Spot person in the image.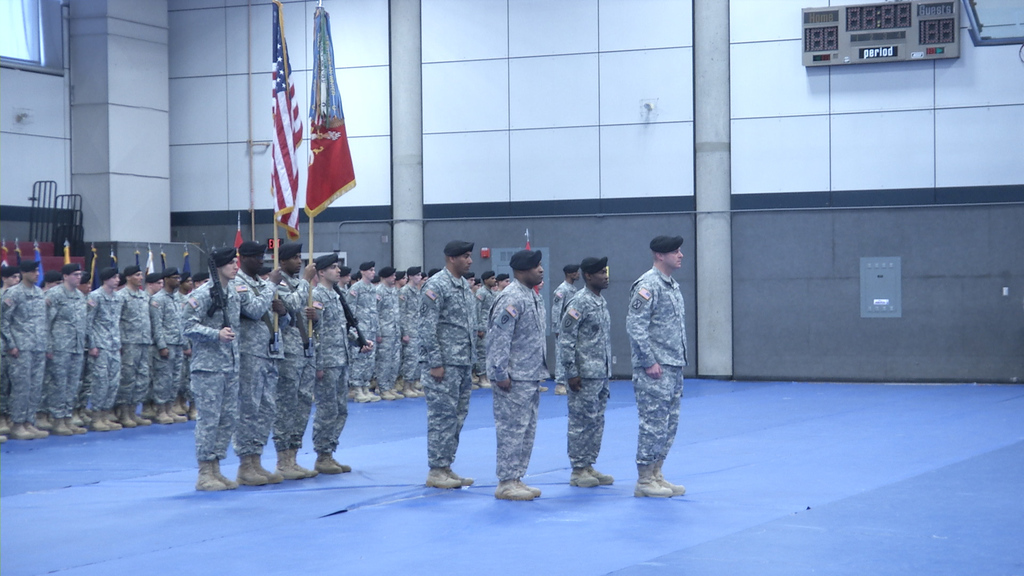
person found at <box>555,258,616,486</box>.
